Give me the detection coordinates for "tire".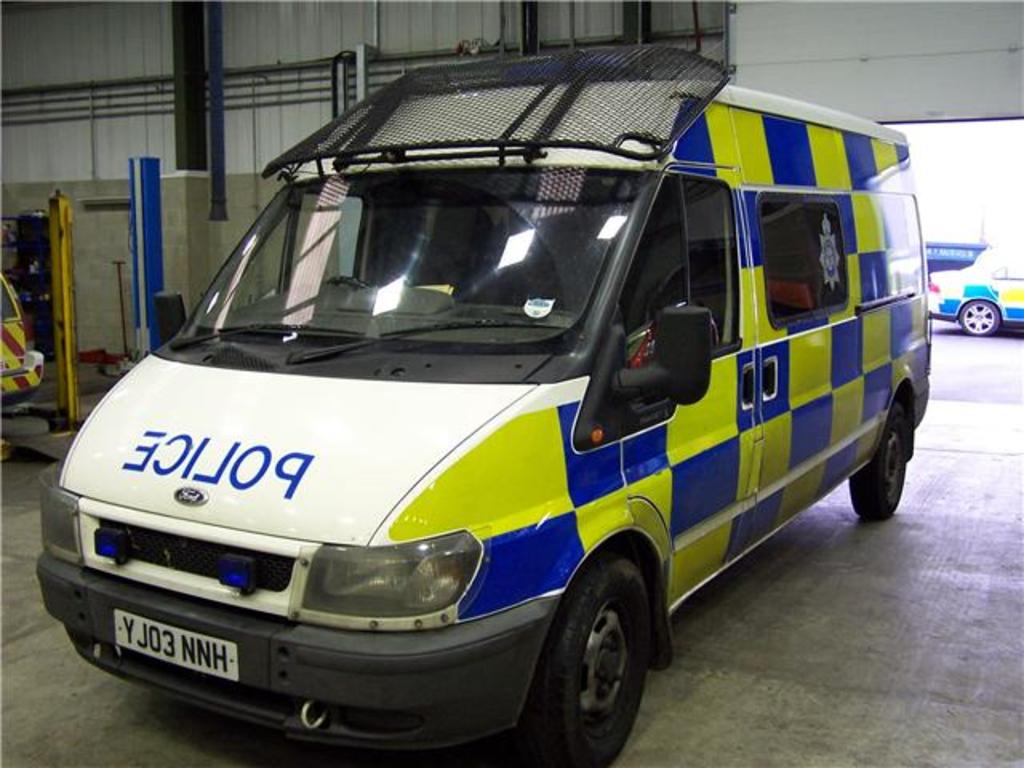
pyautogui.locateOnScreen(522, 566, 659, 758).
